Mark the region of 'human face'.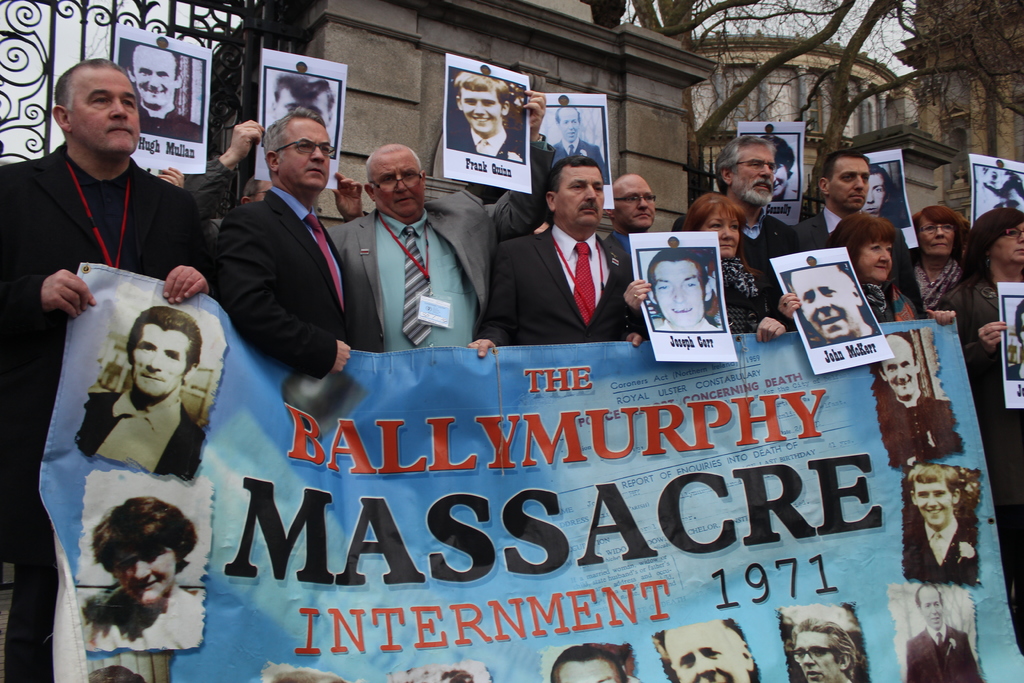
Region: (916, 483, 951, 526).
